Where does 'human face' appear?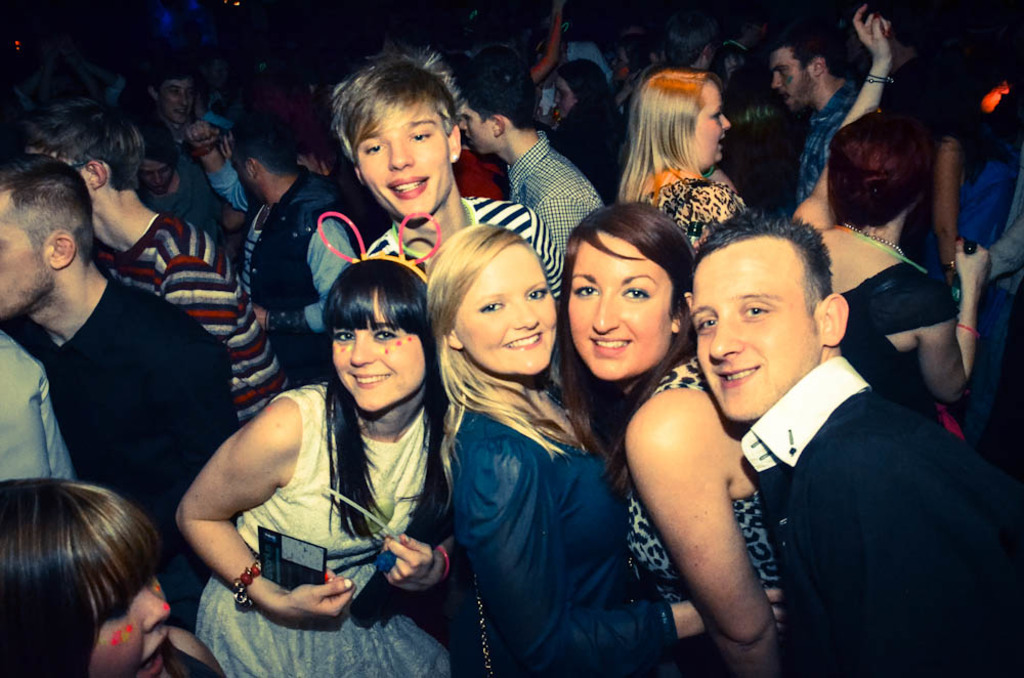
Appears at bbox=(697, 237, 795, 416).
